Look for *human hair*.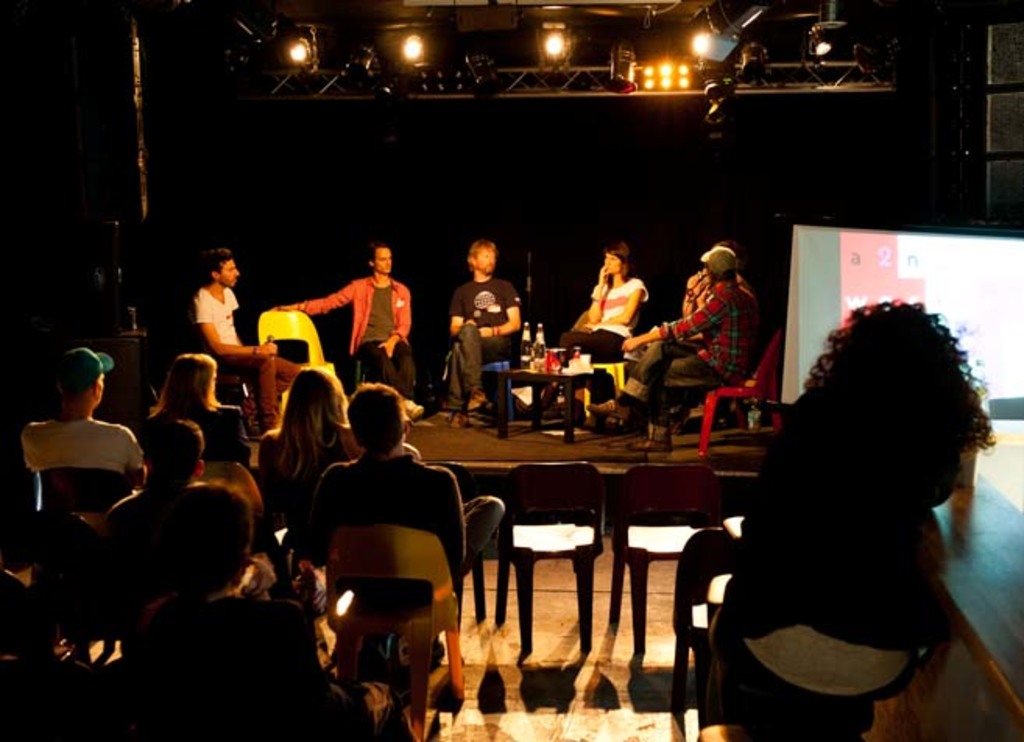
Found: left=468, top=240, right=499, bottom=271.
